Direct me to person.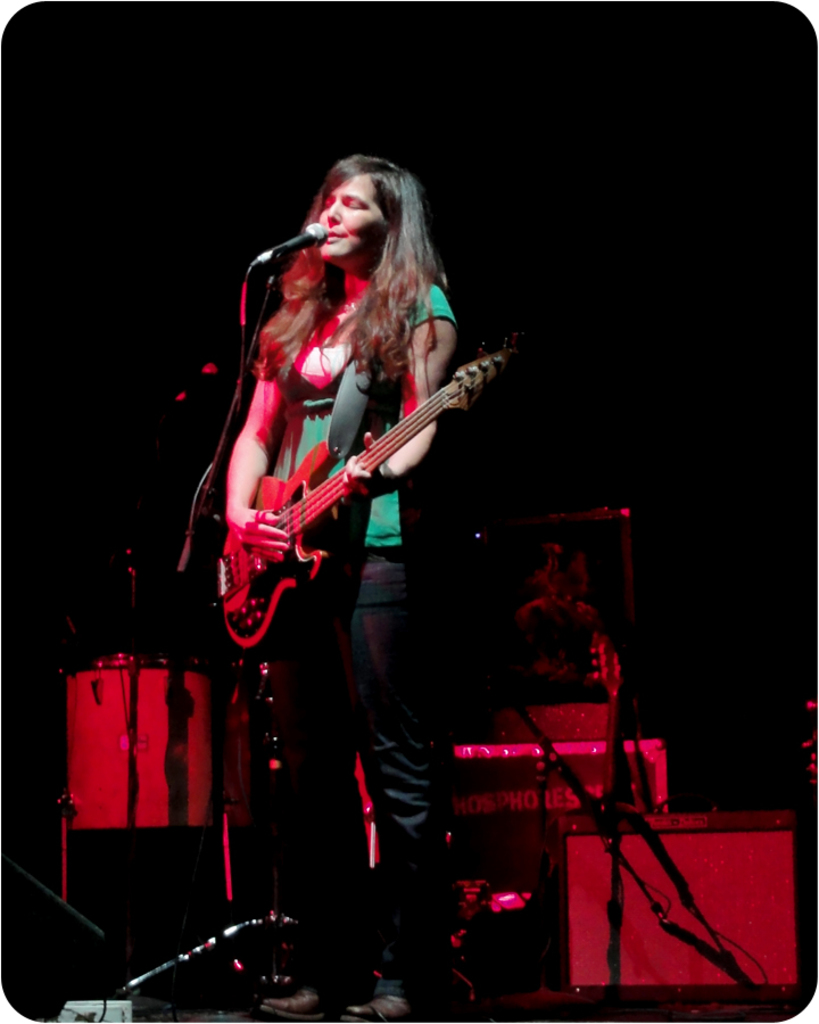
Direction: <region>183, 110, 552, 967</region>.
